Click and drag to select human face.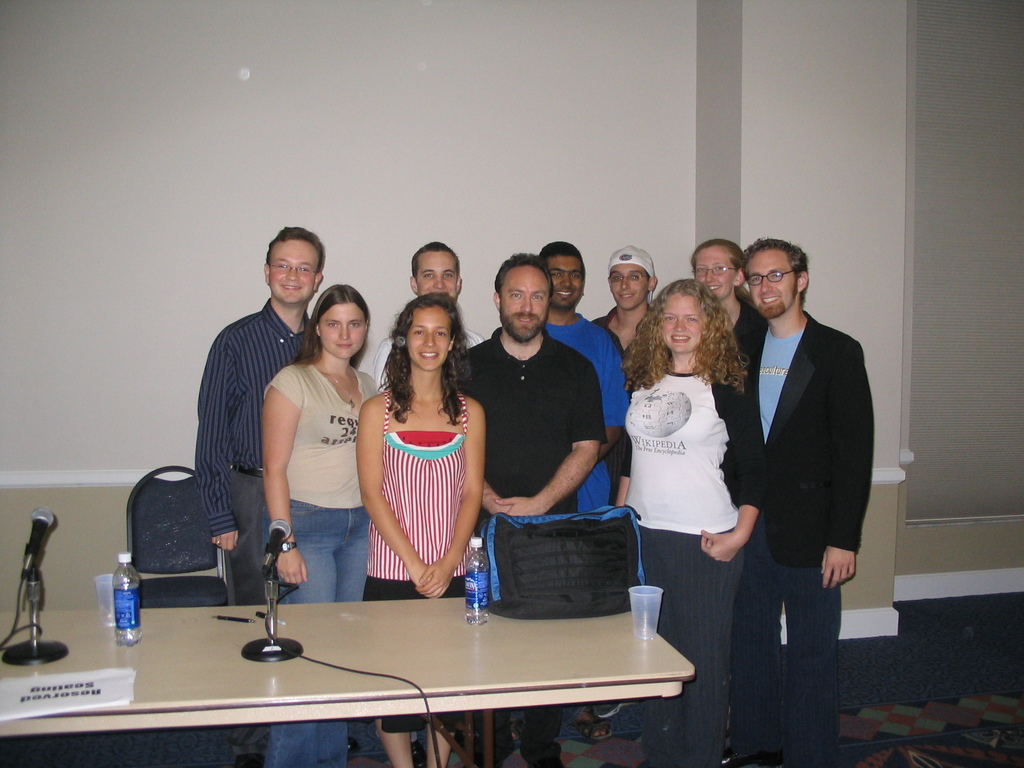
Selection: {"left": 413, "top": 252, "right": 456, "bottom": 299}.
